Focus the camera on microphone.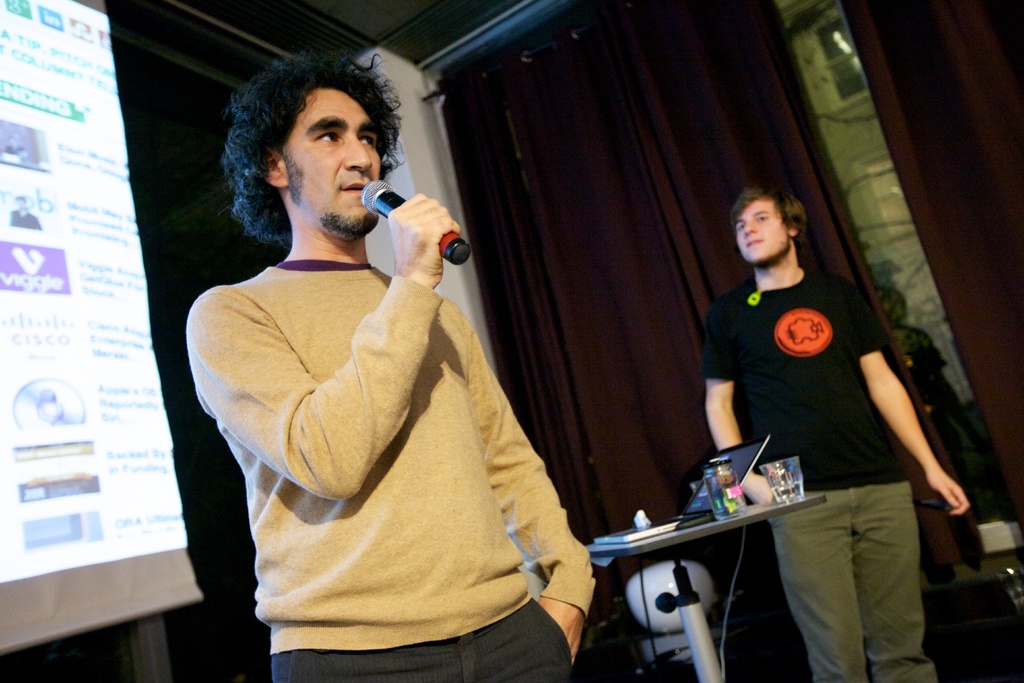
Focus region: pyautogui.locateOnScreen(352, 178, 477, 283).
